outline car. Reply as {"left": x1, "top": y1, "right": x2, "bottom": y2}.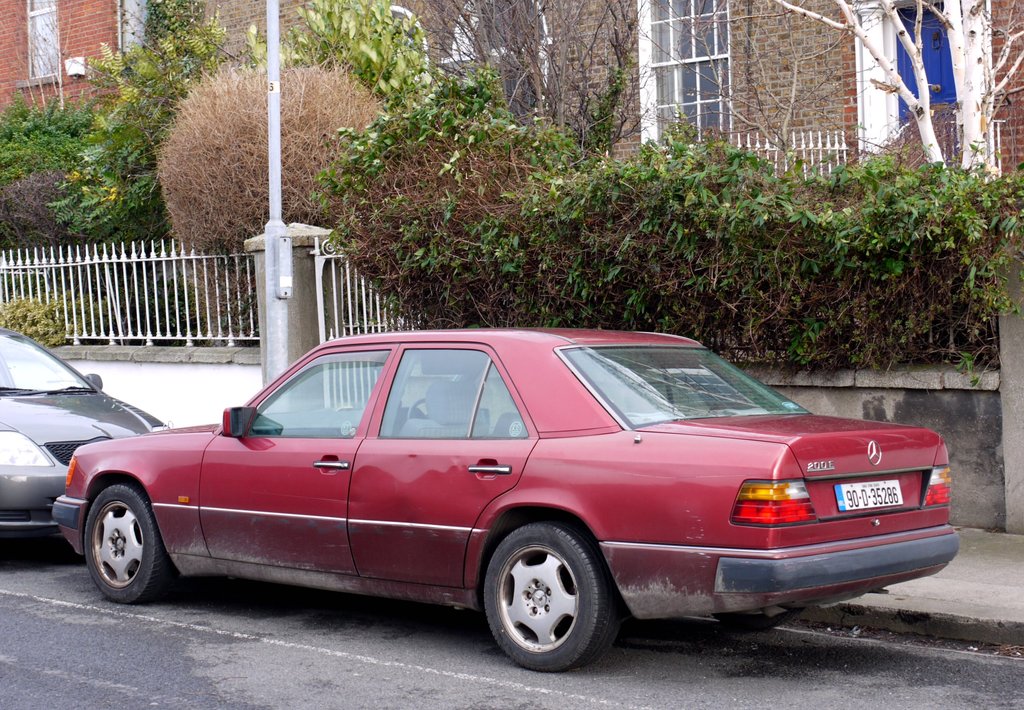
{"left": 0, "top": 328, "right": 172, "bottom": 544}.
